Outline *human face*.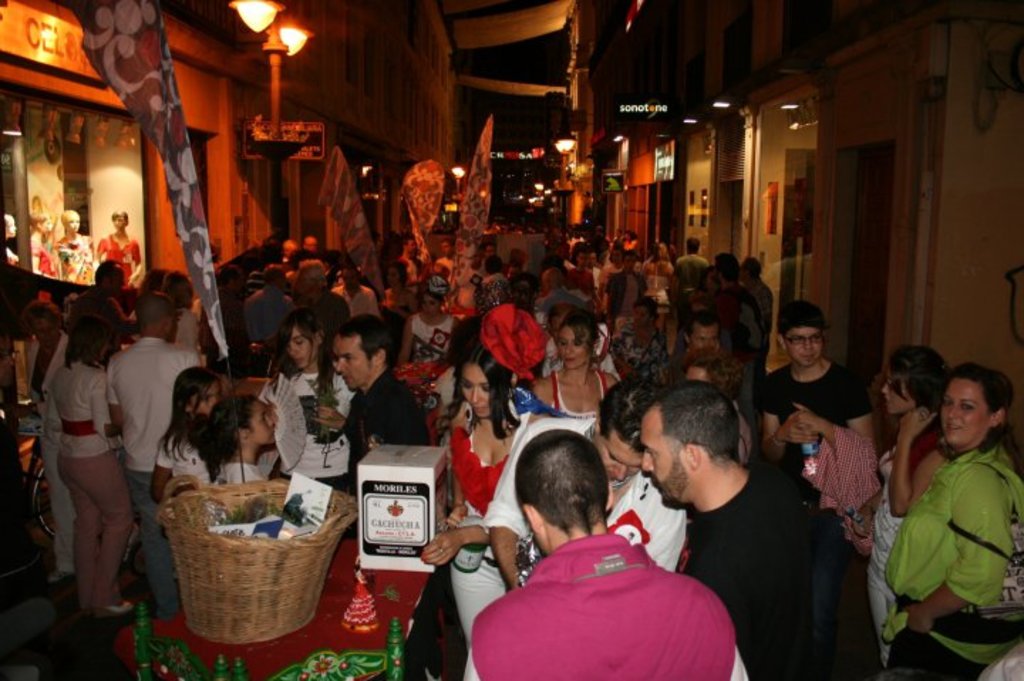
Outline: <box>597,436,641,479</box>.
